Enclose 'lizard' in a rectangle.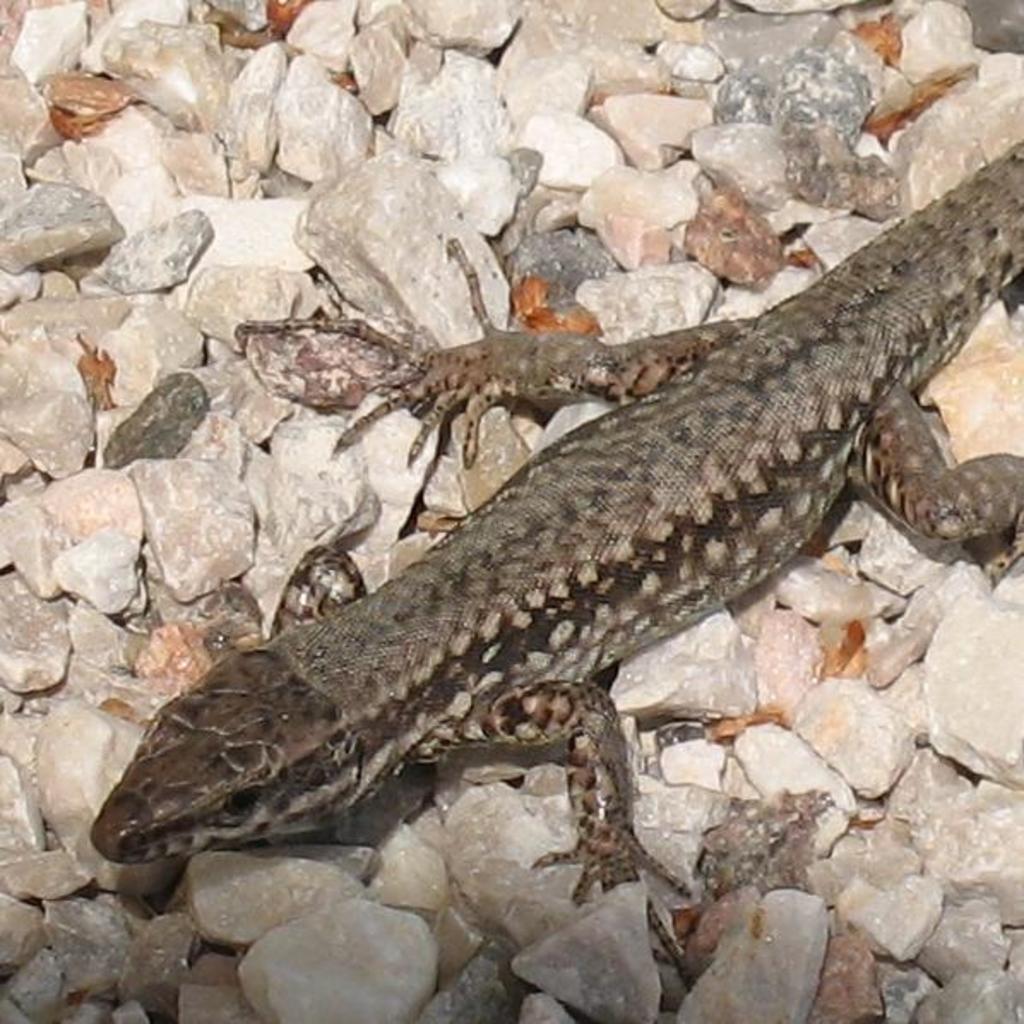
62 118 1023 967.
